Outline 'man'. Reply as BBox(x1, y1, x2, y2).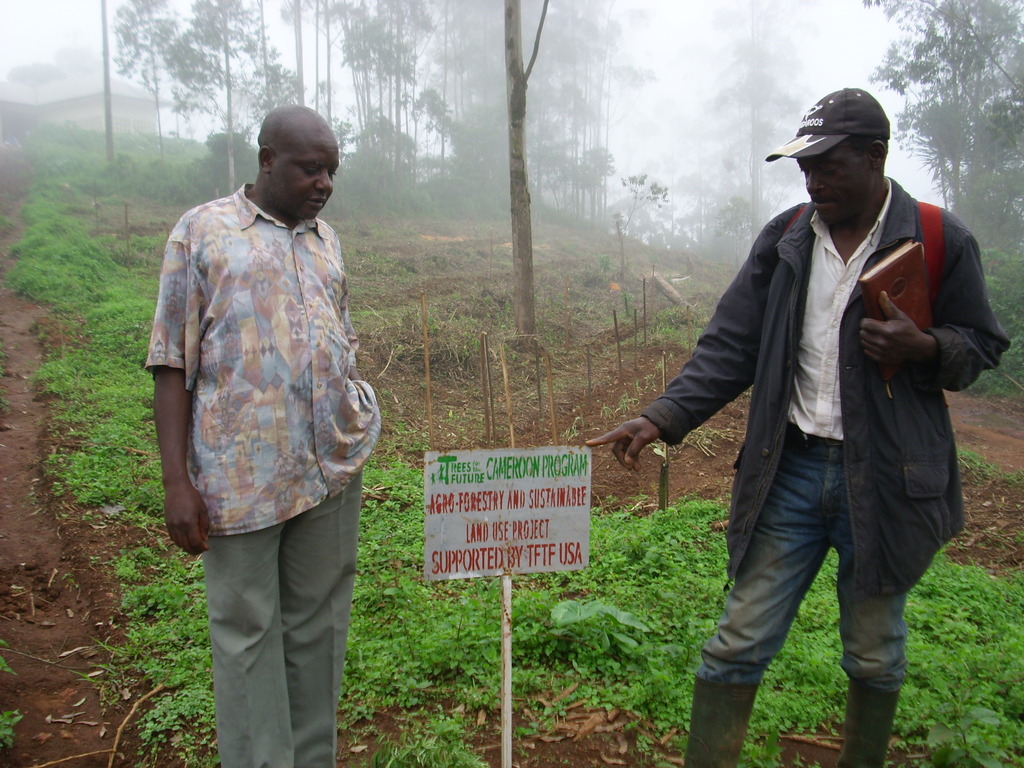
BBox(587, 83, 1012, 767).
